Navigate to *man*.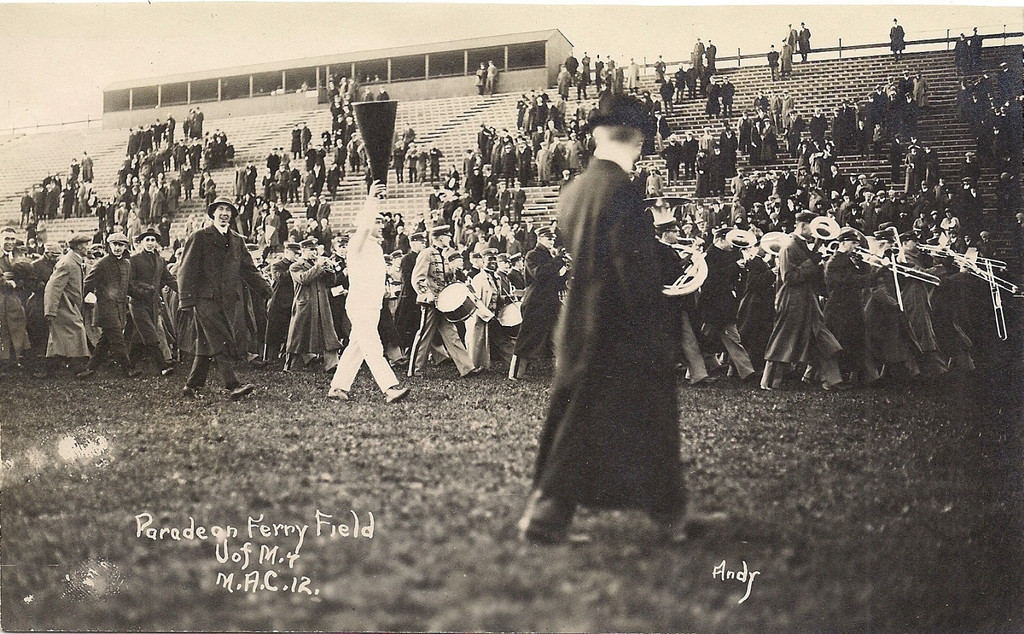
Navigation target: <box>850,224,927,379</box>.
